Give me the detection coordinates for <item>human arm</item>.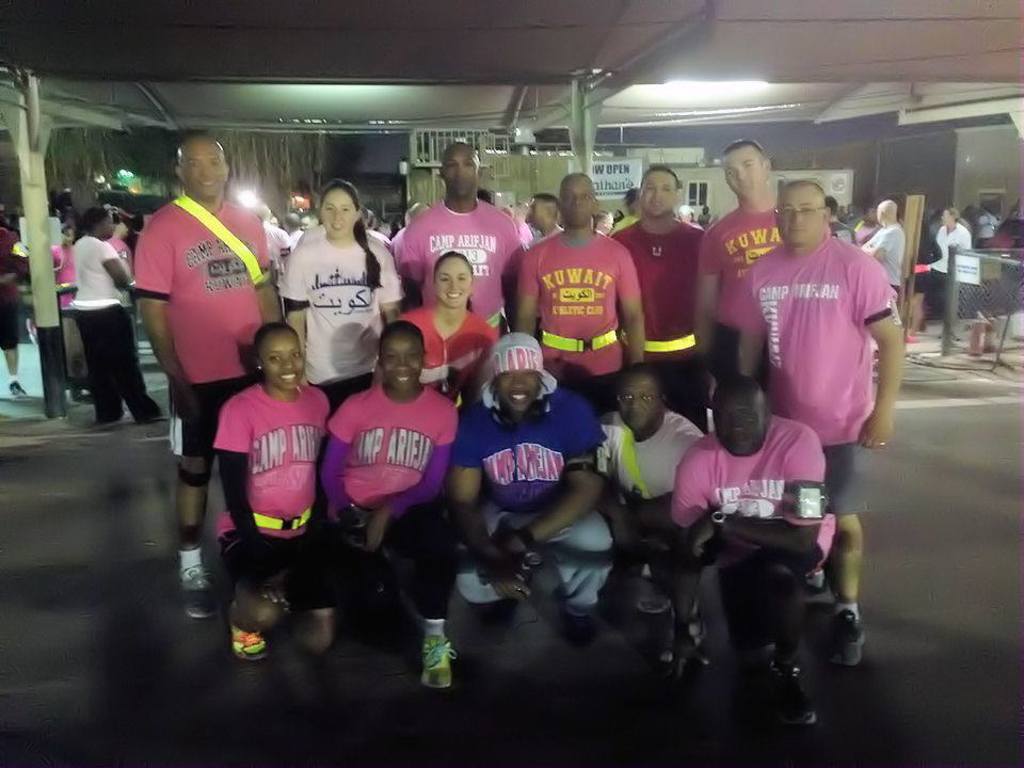
pyautogui.locateOnScreen(656, 441, 738, 511).
